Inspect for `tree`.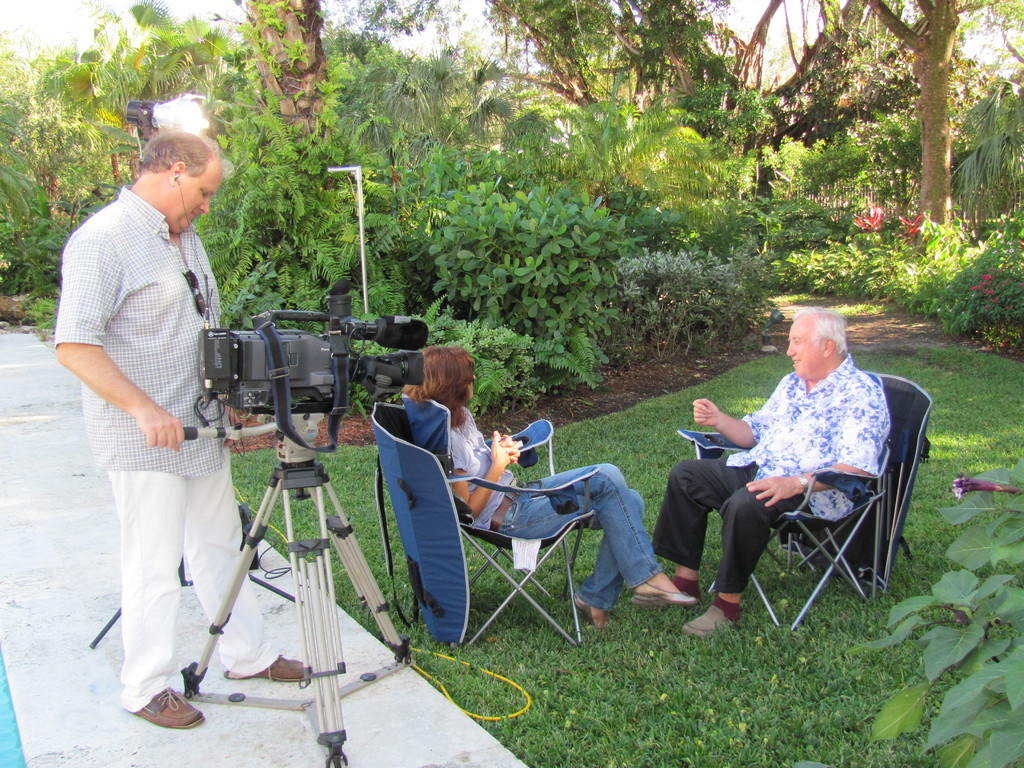
Inspection: 862 0 959 230.
